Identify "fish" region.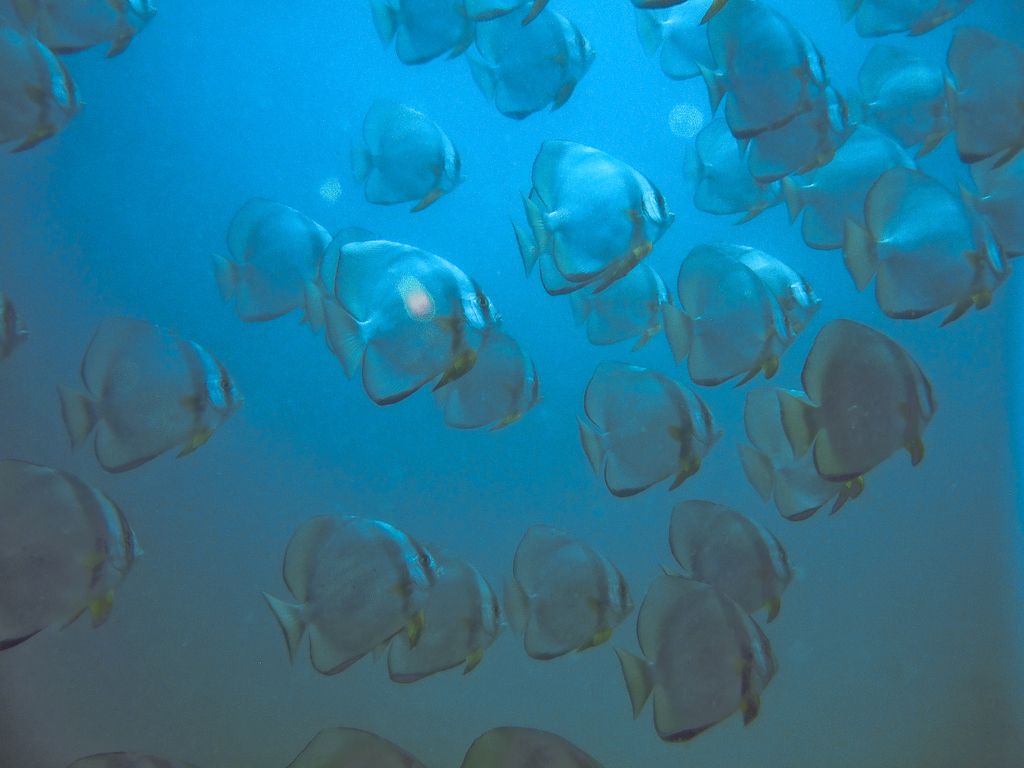
Region: x1=297, y1=717, x2=432, y2=767.
